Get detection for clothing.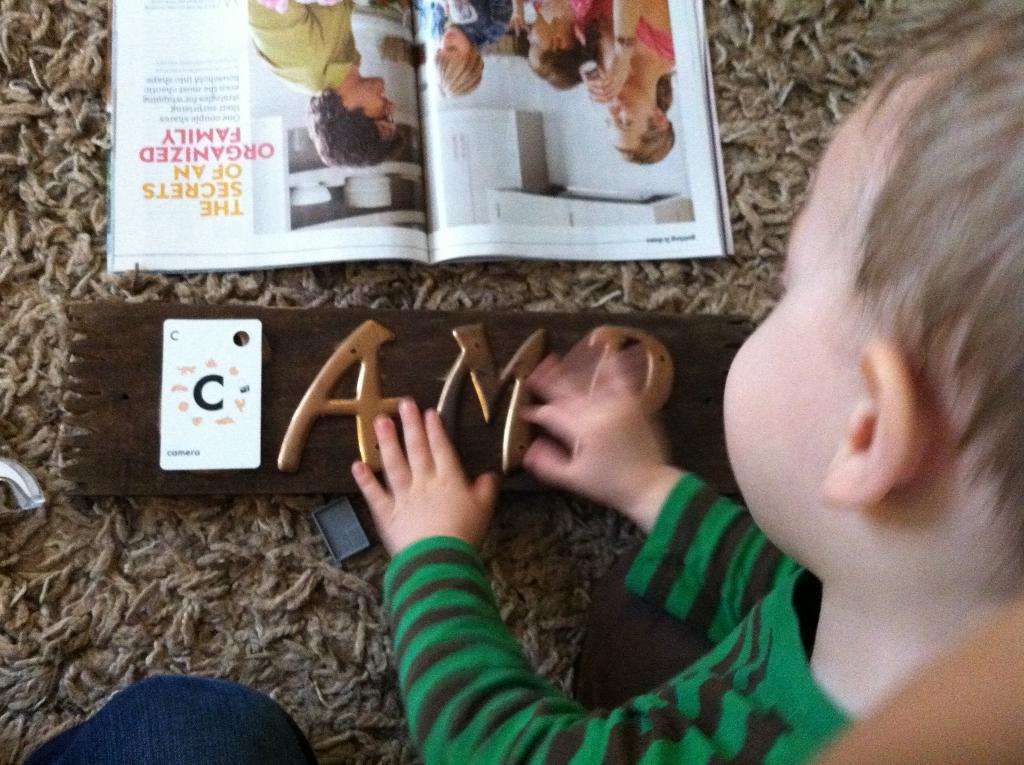
Detection: <bbox>429, 0, 515, 48</bbox>.
